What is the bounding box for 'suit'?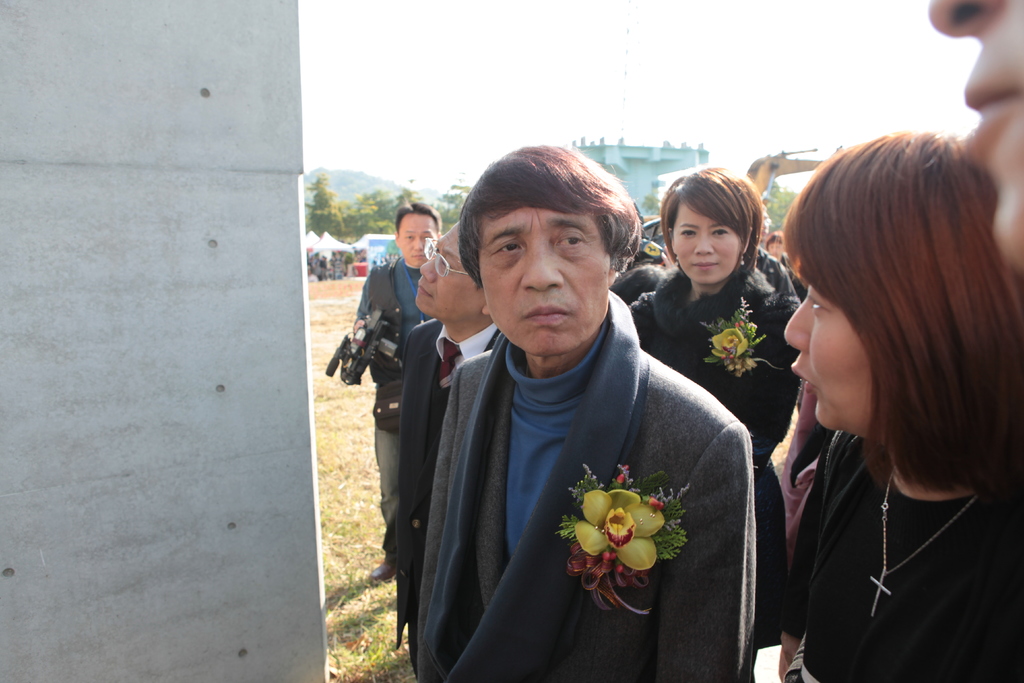
392,318,500,682.
